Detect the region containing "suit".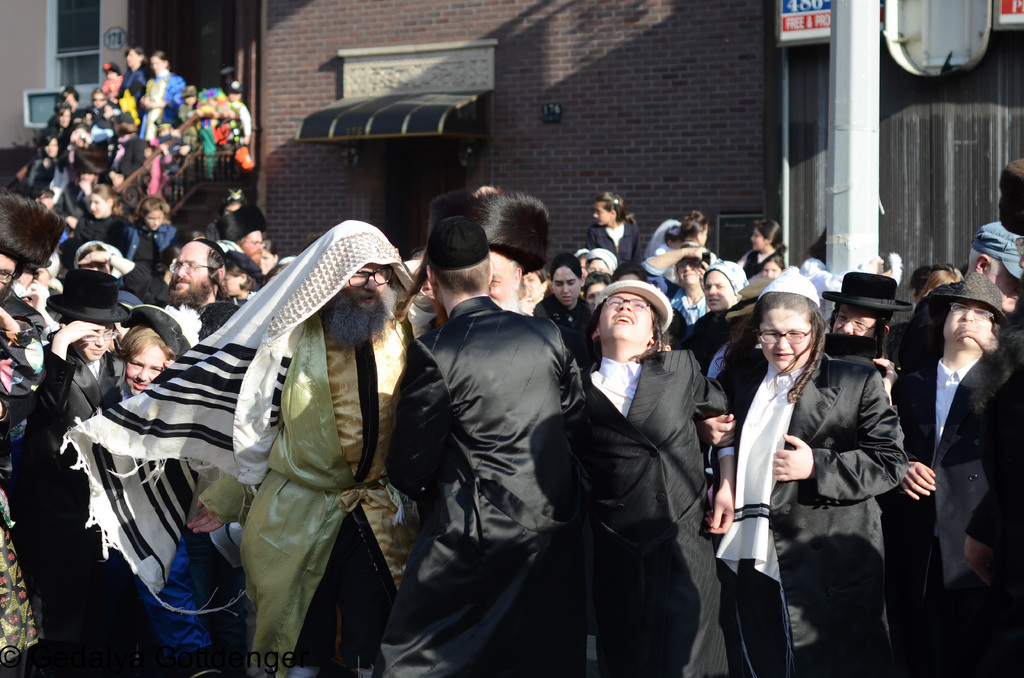
{"left": 902, "top": 280, "right": 1009, "bottom": 641}.
